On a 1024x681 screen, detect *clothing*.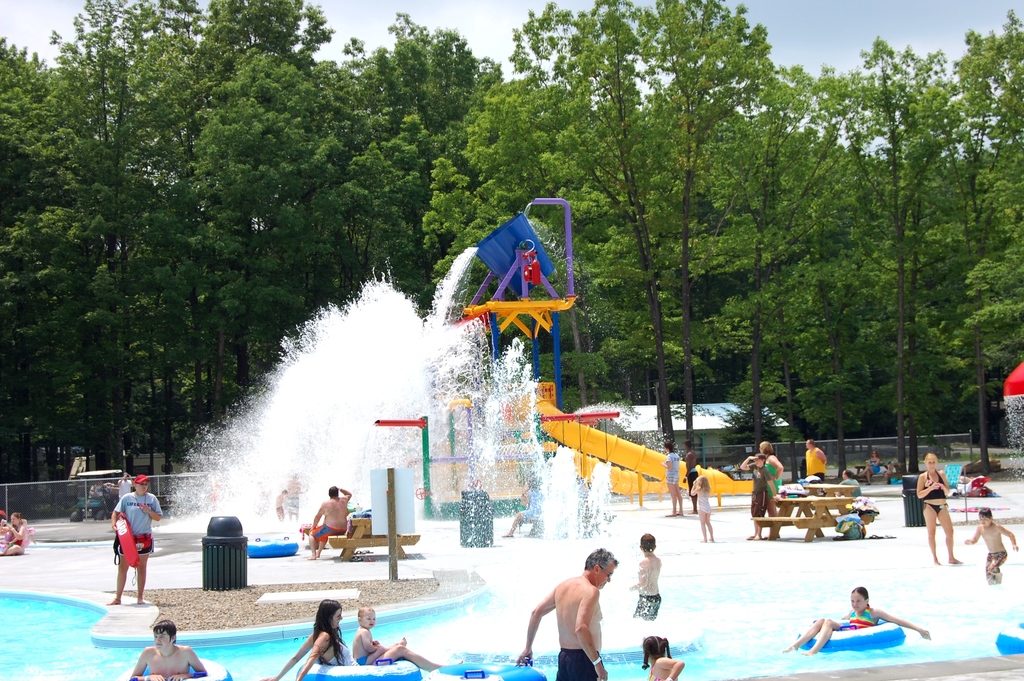
box=[804, 447, 828, 485].
